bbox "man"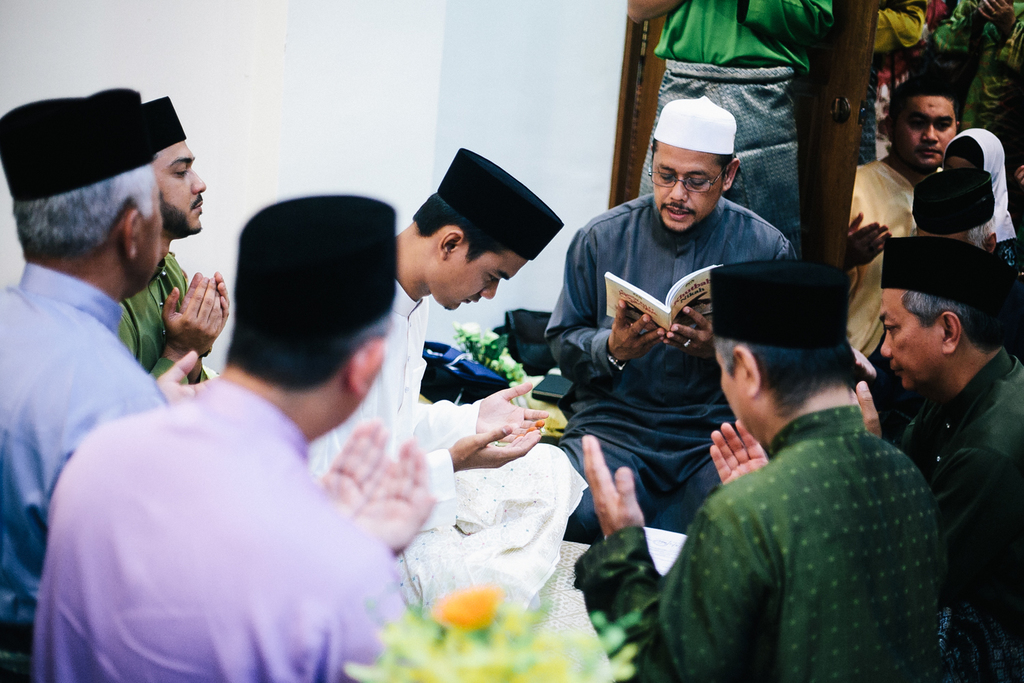
(0,99,260,639)
